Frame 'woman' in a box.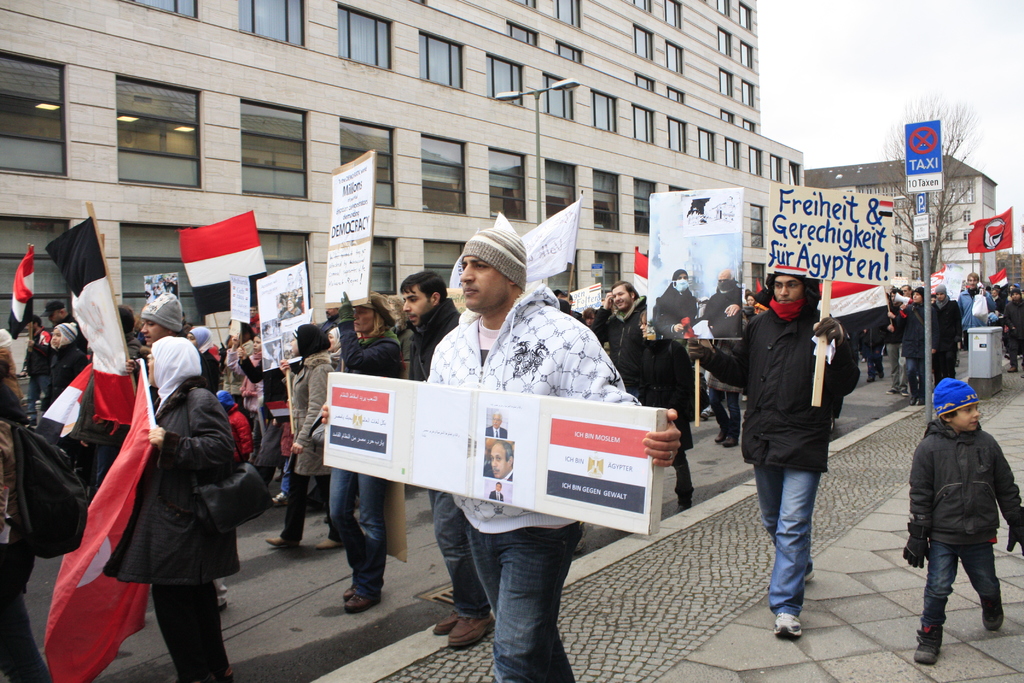
(332, 291, 406, 609).
